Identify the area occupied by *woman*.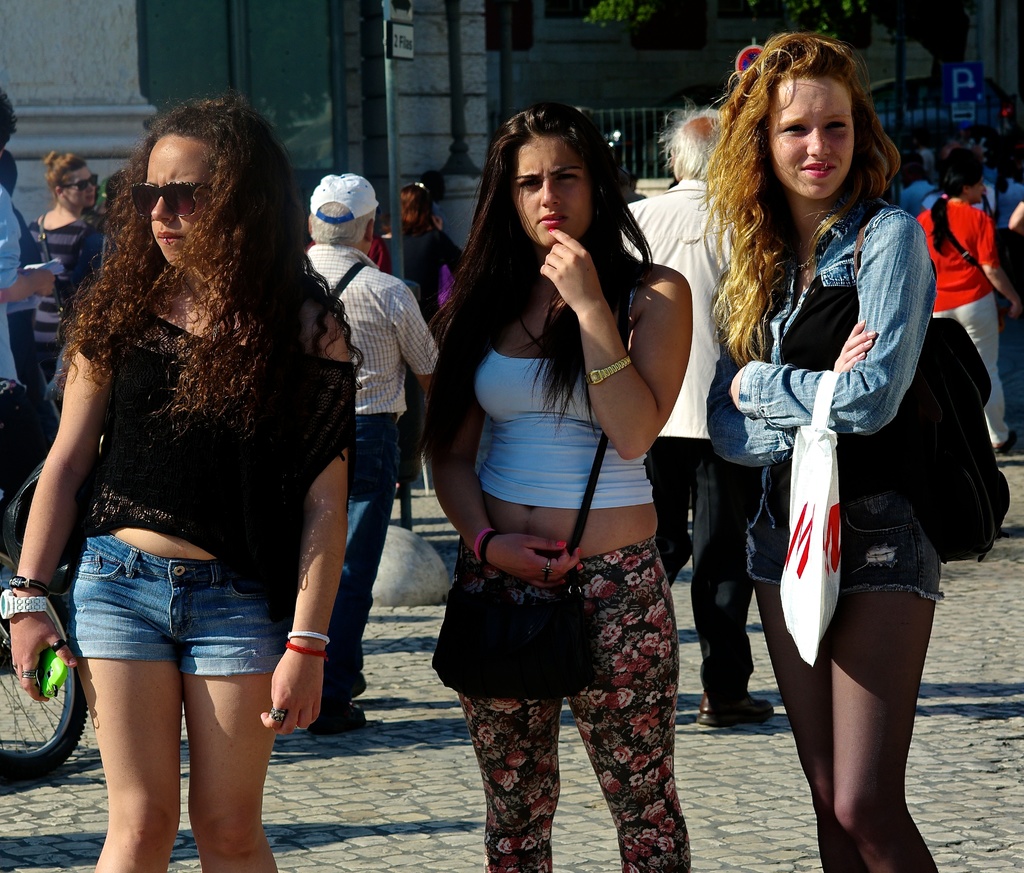
Area: locate(2, 93, 363, 872).
